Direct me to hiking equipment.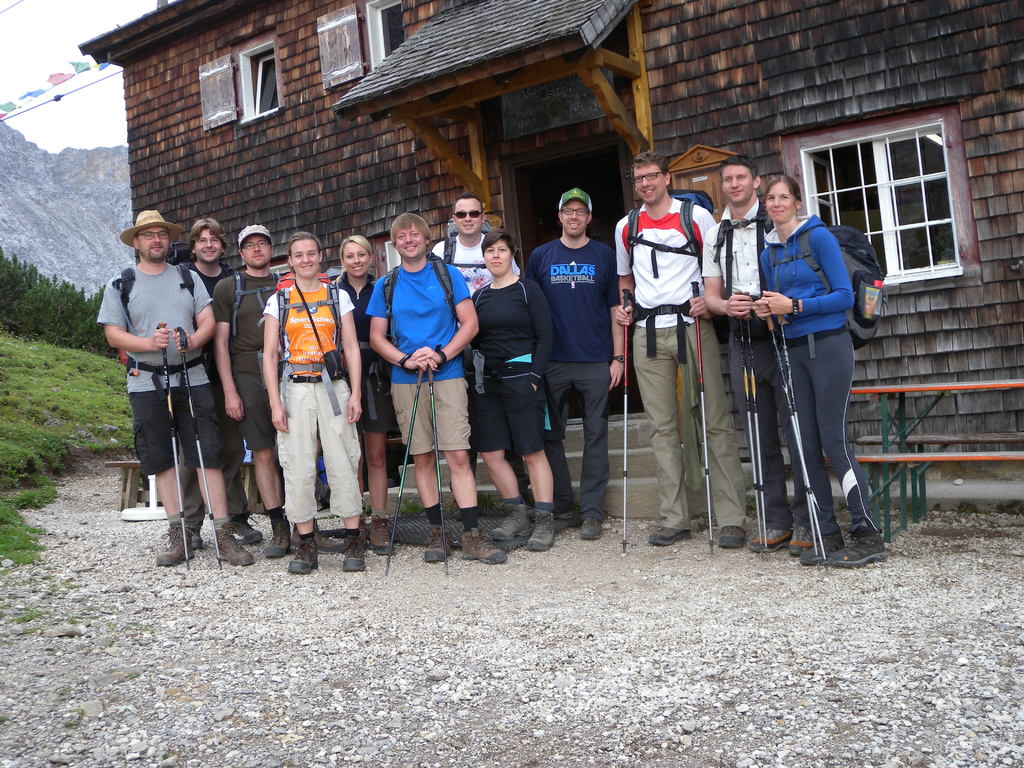
Direction: Rect(164, 241, 197, 265).
